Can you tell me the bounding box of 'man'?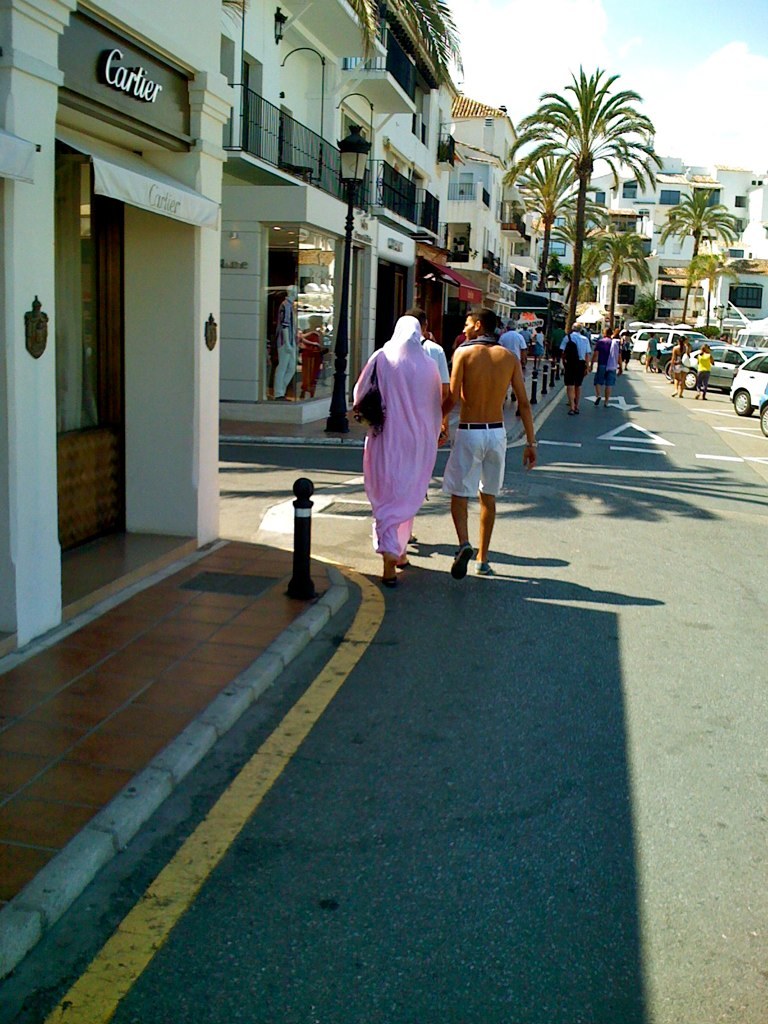
box=[270, 287, 300, 402].
